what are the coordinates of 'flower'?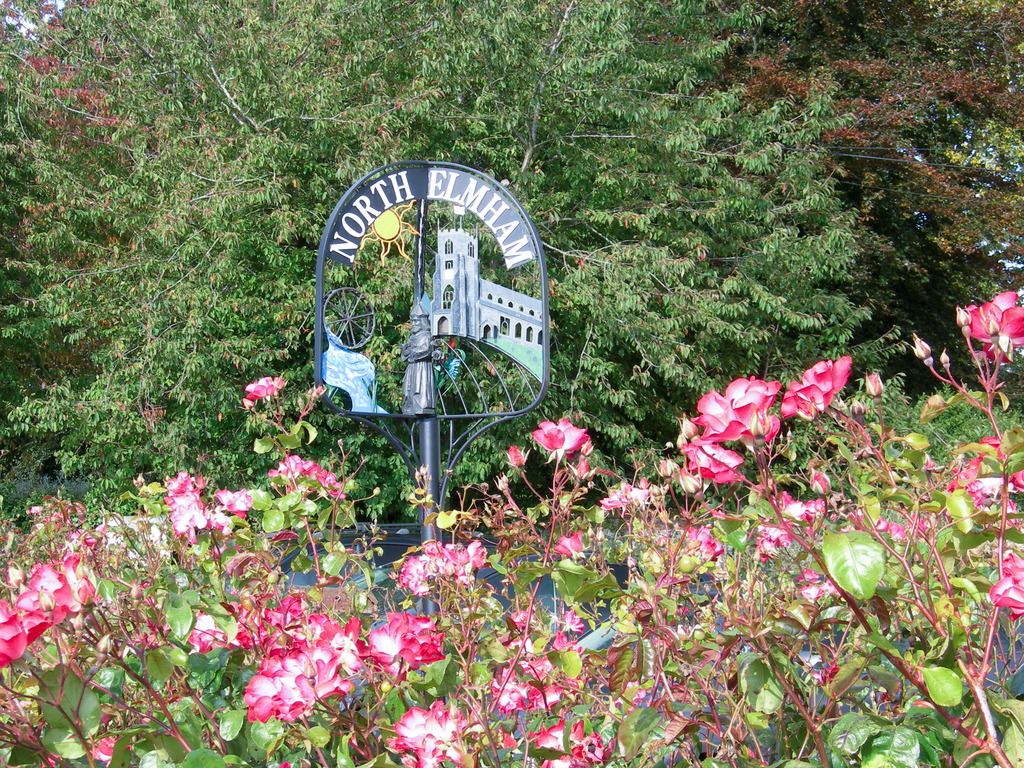
508/445/522/469.
